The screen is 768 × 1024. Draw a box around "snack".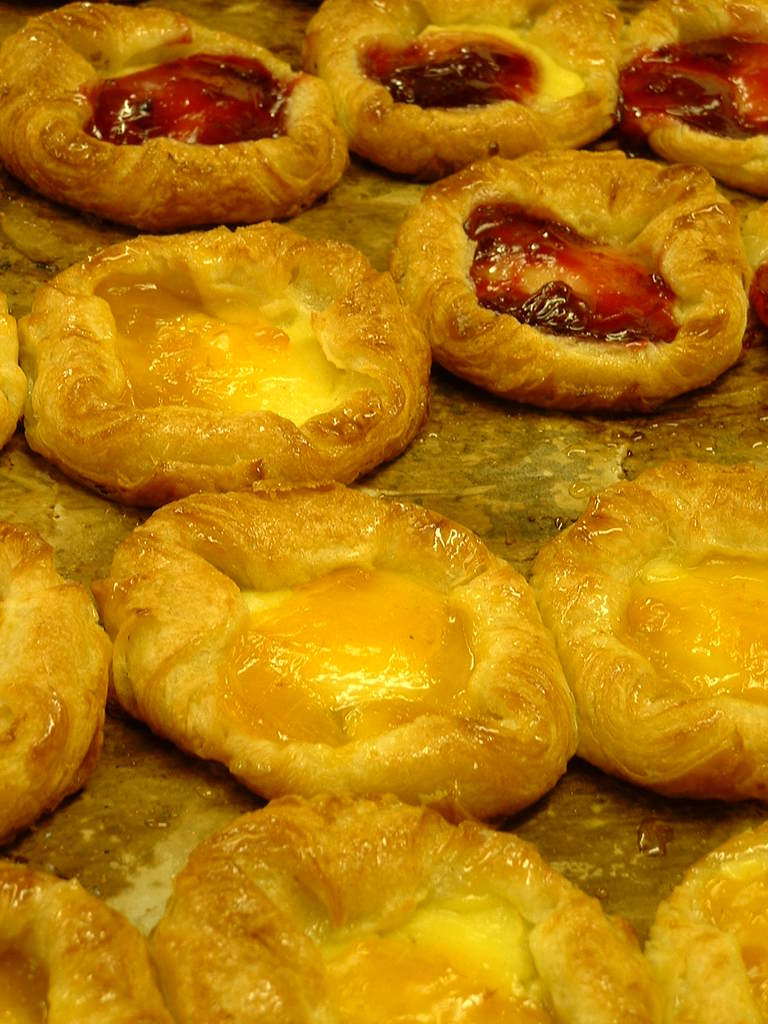
BBox(81, 490, 596, 819).
